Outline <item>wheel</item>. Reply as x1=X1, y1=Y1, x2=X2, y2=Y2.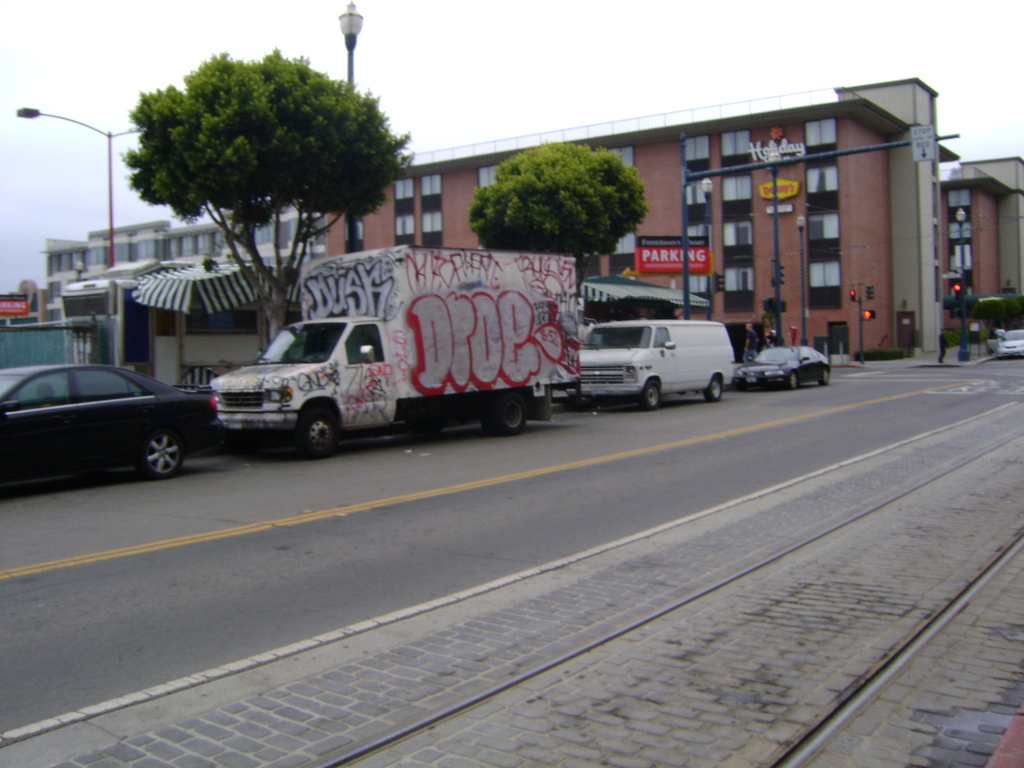
x1=301, y1=404, x2=341, y2=459.
